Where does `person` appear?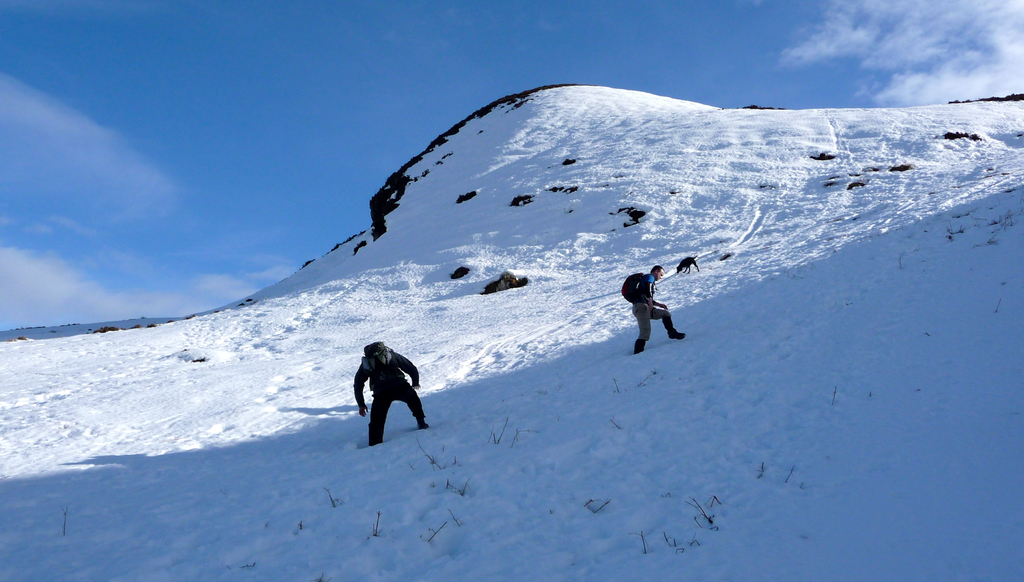
Appears at rect(347, 339, 428, 447).
